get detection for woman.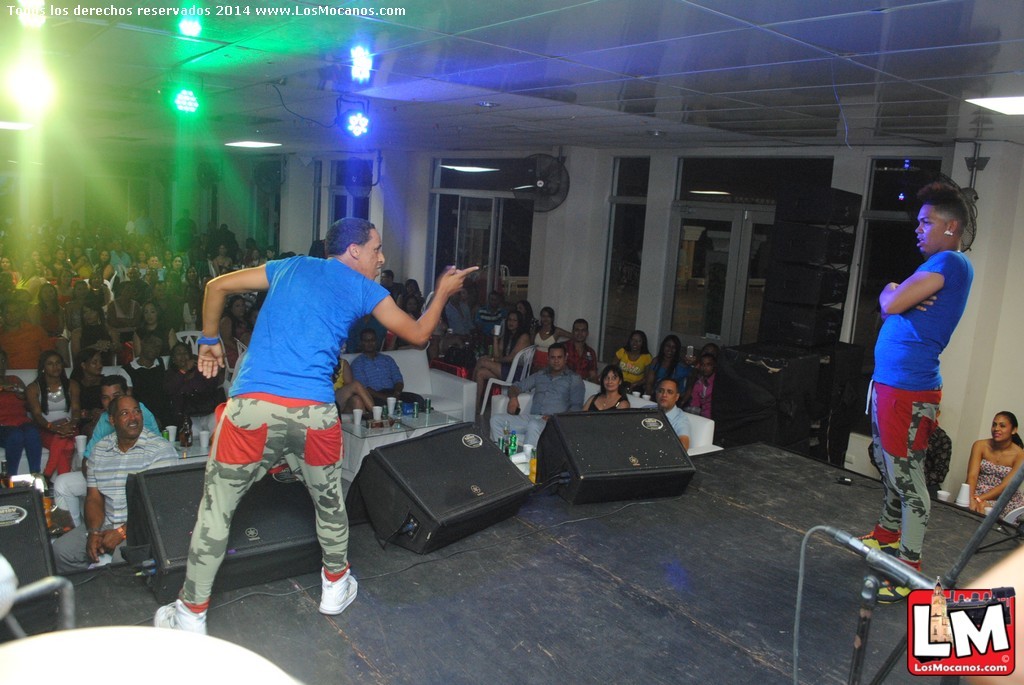
Detection: Rect(73, 301, 122, 368).
